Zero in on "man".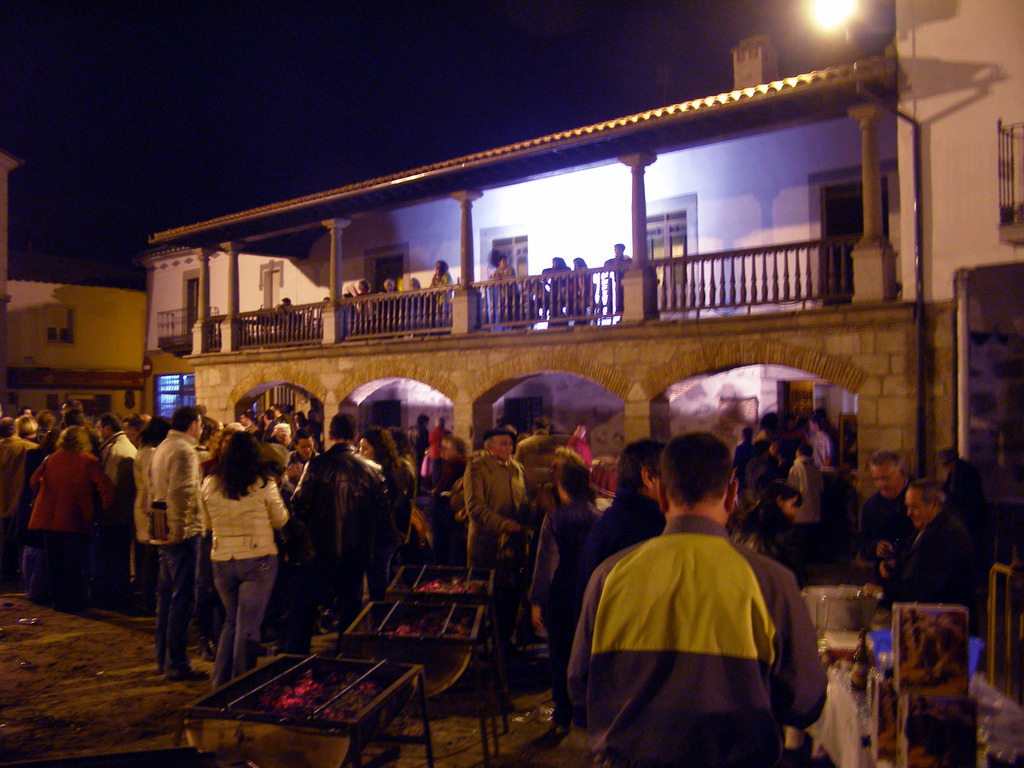
Zeroed in: [left=492, top=254, right=527, bottom=328].
